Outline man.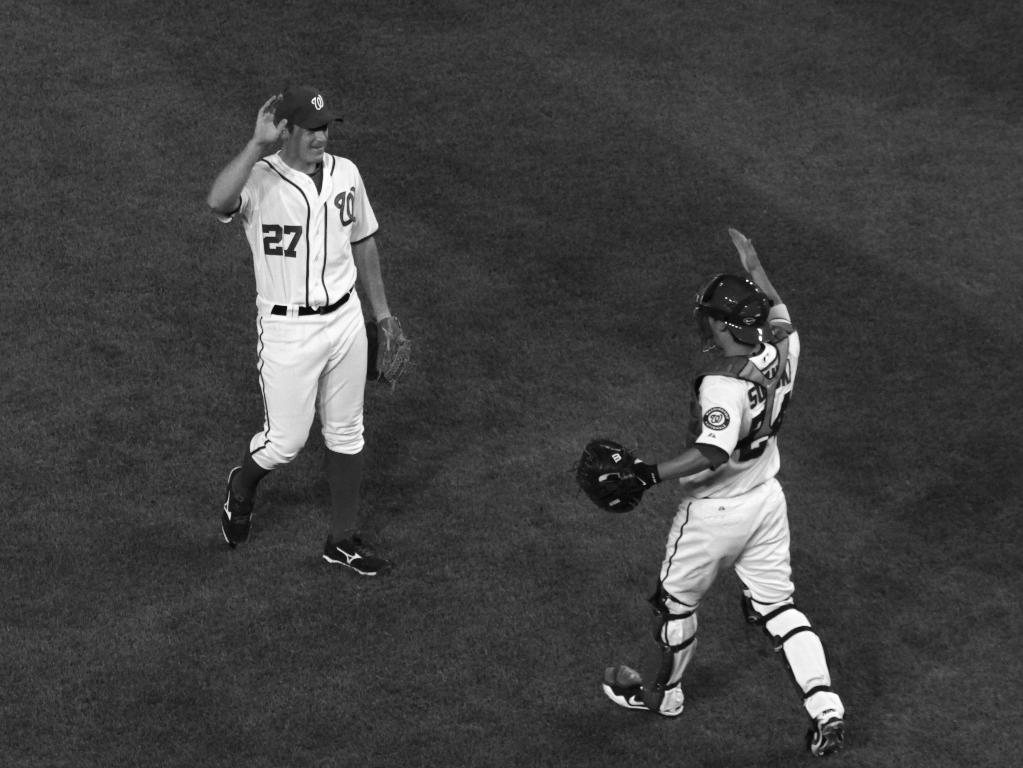
Outline: (572,225,842,757).
